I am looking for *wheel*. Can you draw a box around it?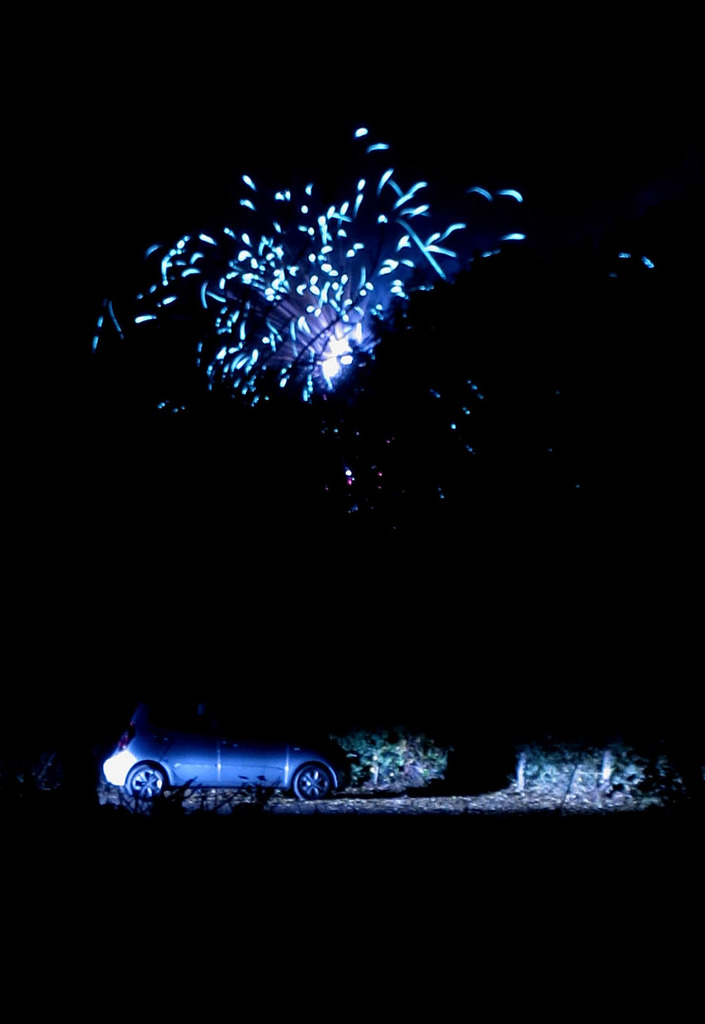
Sure, the bounding box is region(291, 762, 335, 802).
